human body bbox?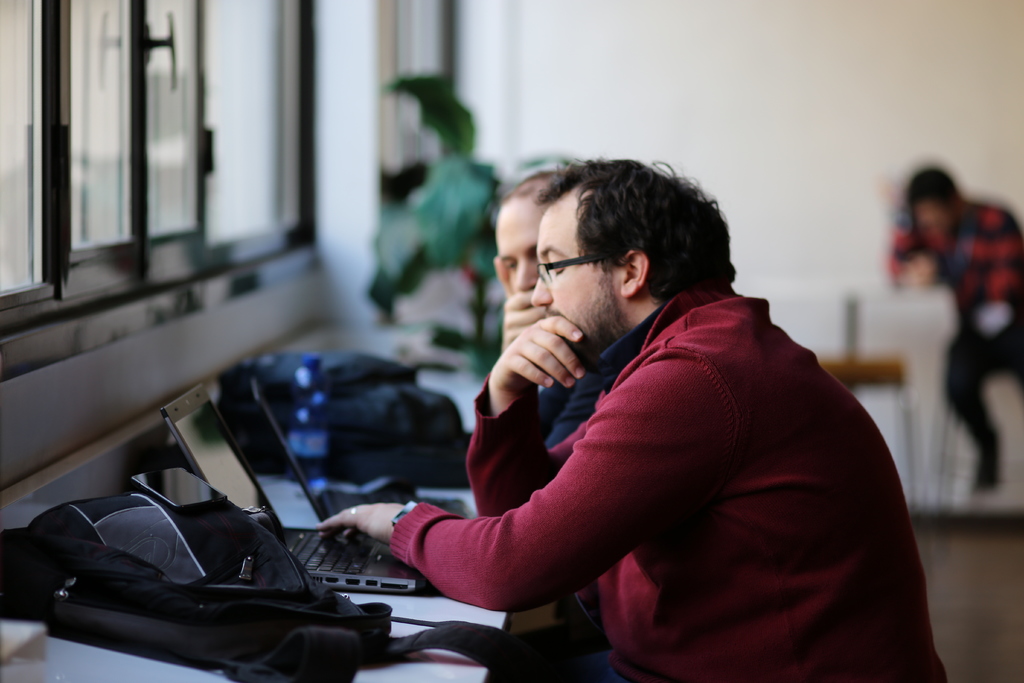
<box>884,204,1023,490</box>
